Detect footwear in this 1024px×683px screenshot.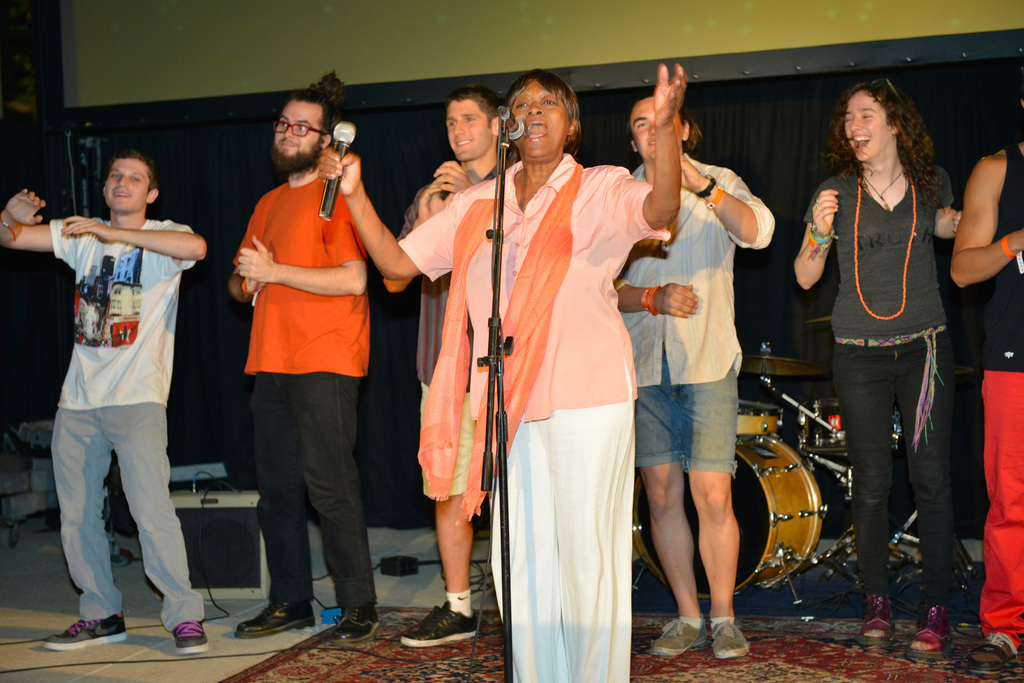
Detection: [333,593,381,643].
